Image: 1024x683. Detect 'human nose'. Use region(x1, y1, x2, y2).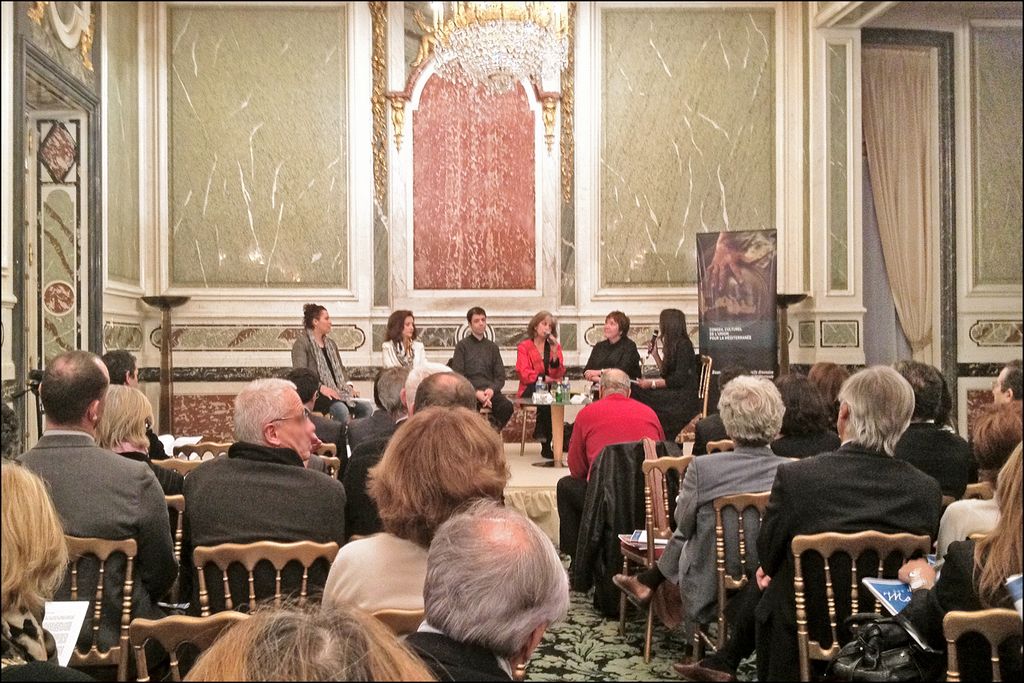
region(305, 418, 315, 430).
